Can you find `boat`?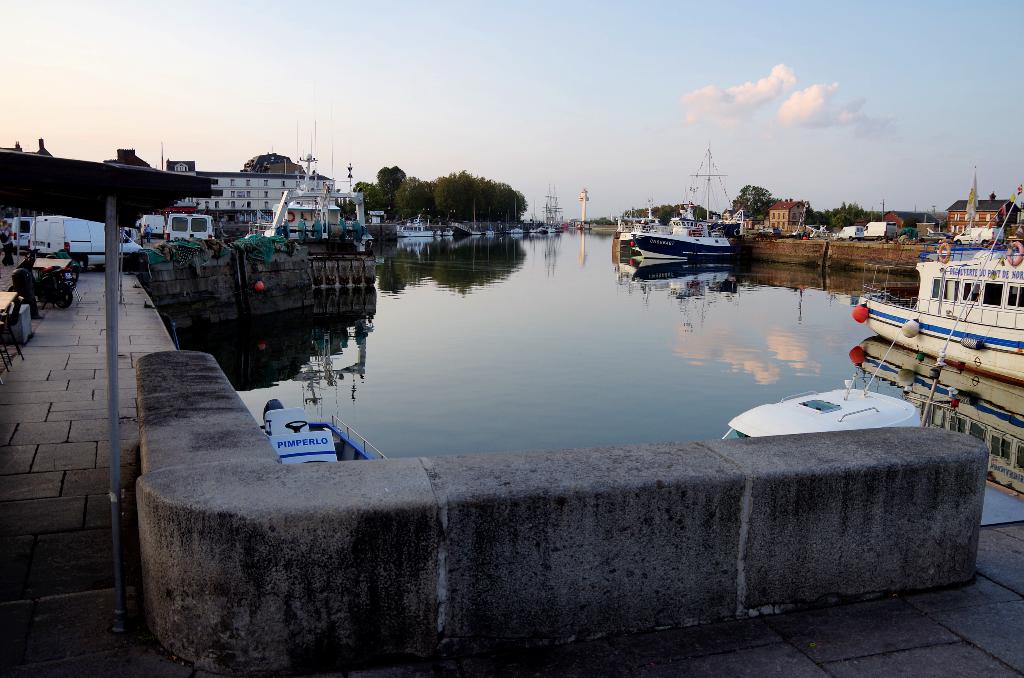
Yes, bounding box: bbox=[722, 388, 925, 448].
